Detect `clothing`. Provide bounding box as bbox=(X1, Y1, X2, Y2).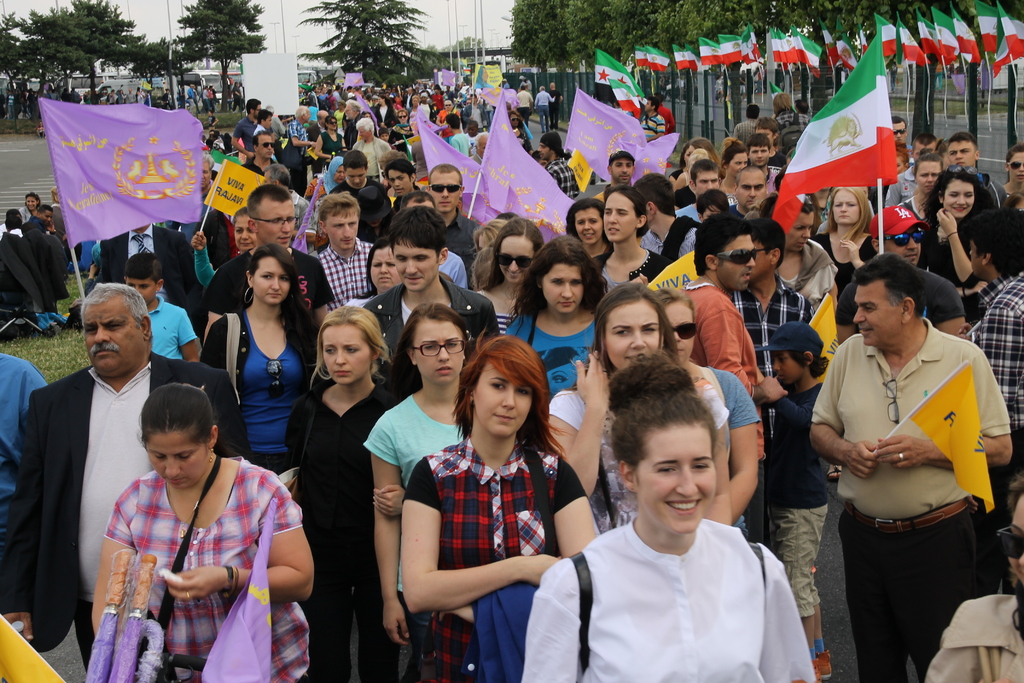
bbox=(0, 349, 249, 675).
